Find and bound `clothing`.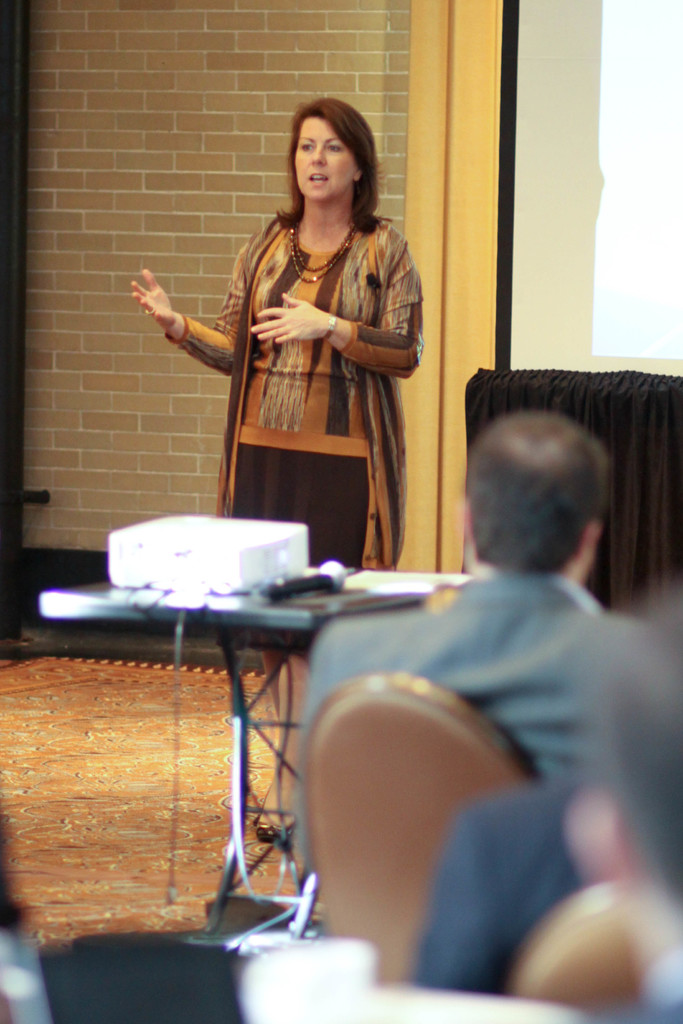
Bound: (625,942,682,1023).
